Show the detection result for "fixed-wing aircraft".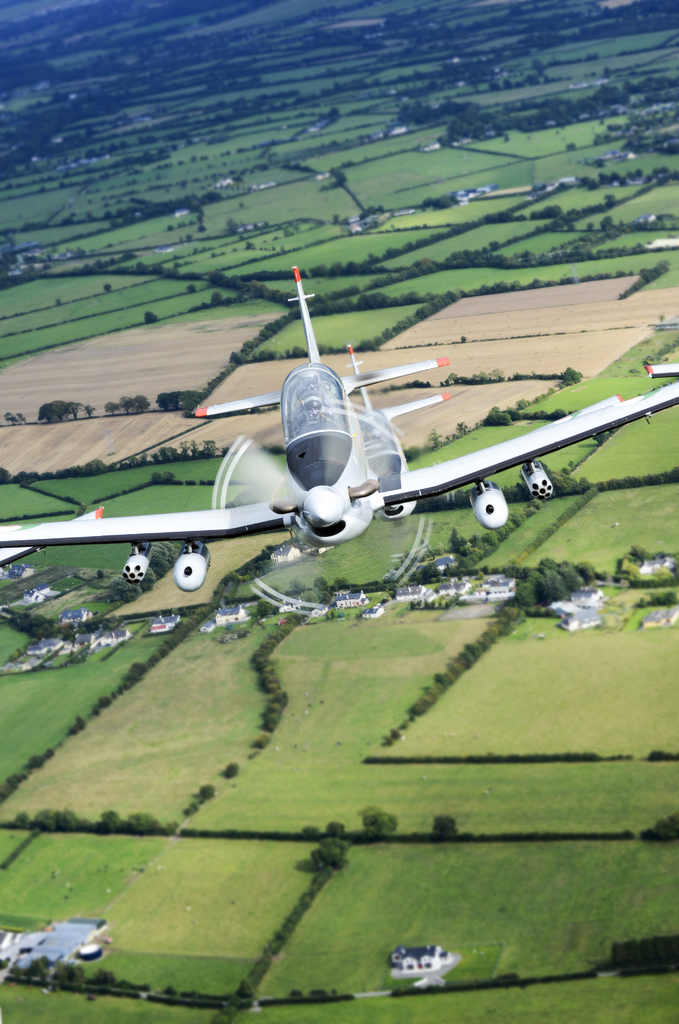
bbox=[0, 271, 678, 548].
